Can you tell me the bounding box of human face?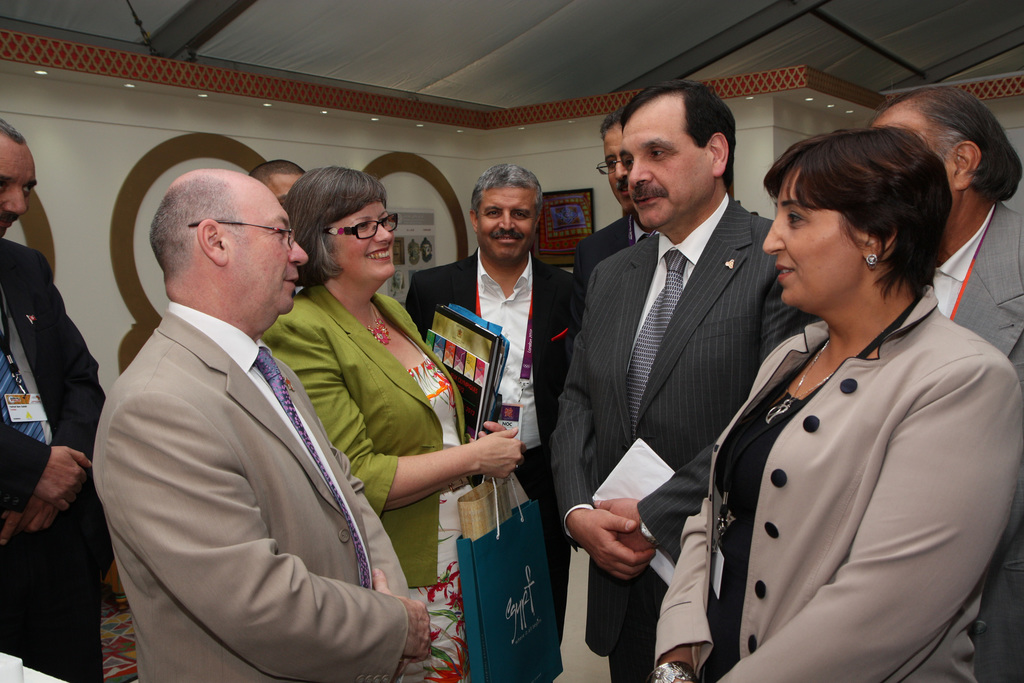
619,104,715,231.
